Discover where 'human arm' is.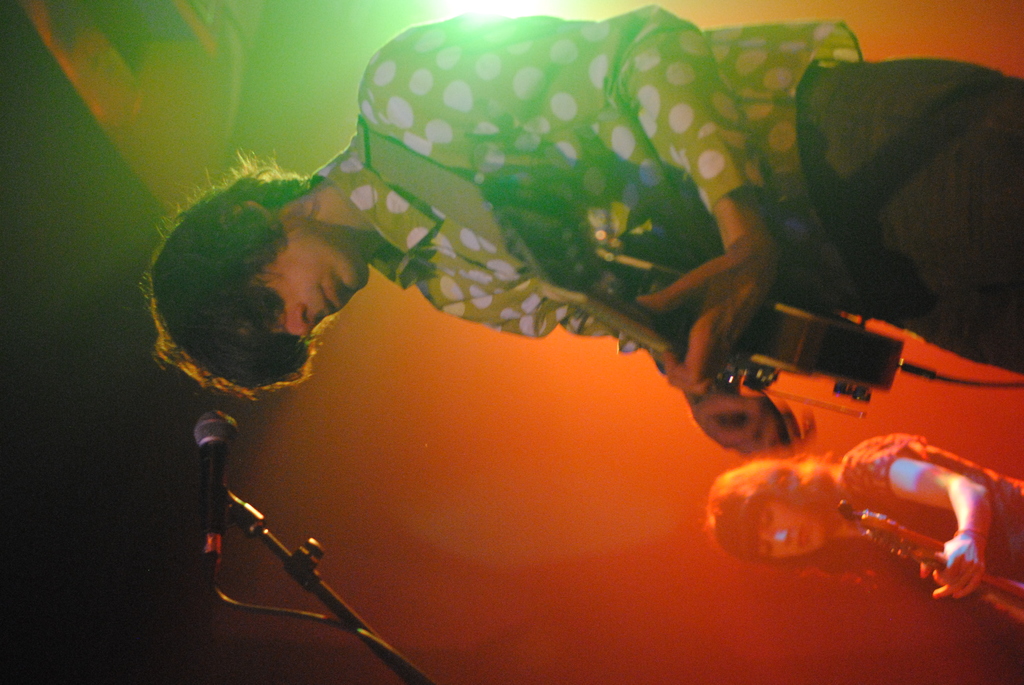
Discovered at detection(365, 4, 781, 395).
